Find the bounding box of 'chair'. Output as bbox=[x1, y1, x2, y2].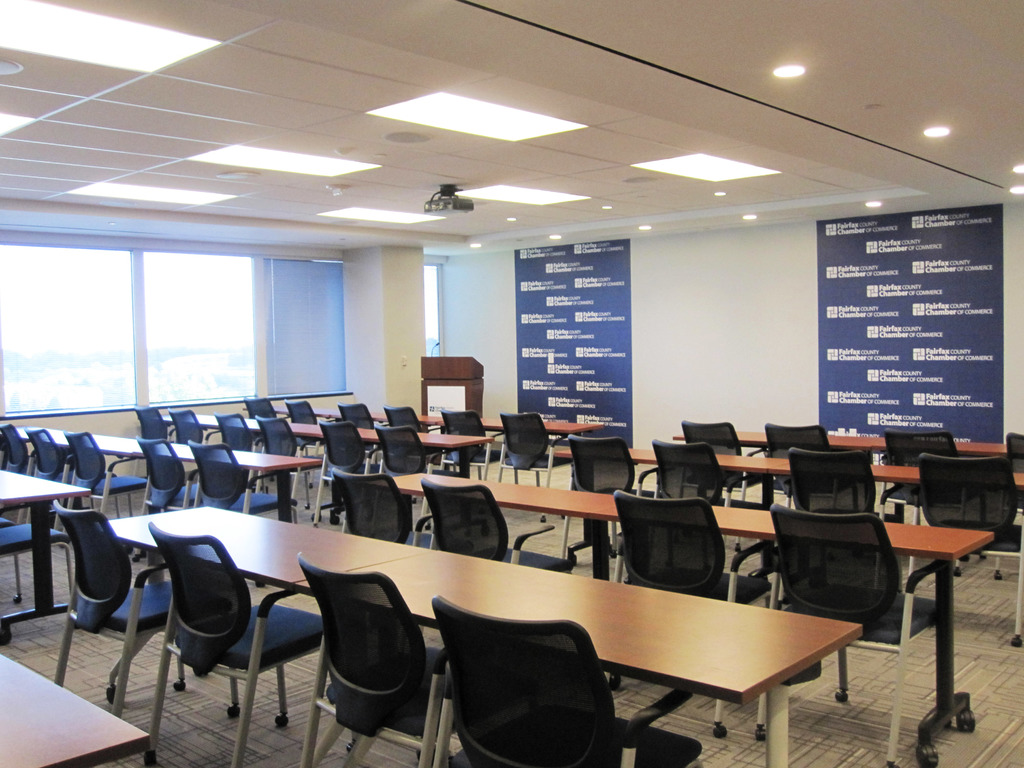
bbox=[138, 404, 175, 438].
